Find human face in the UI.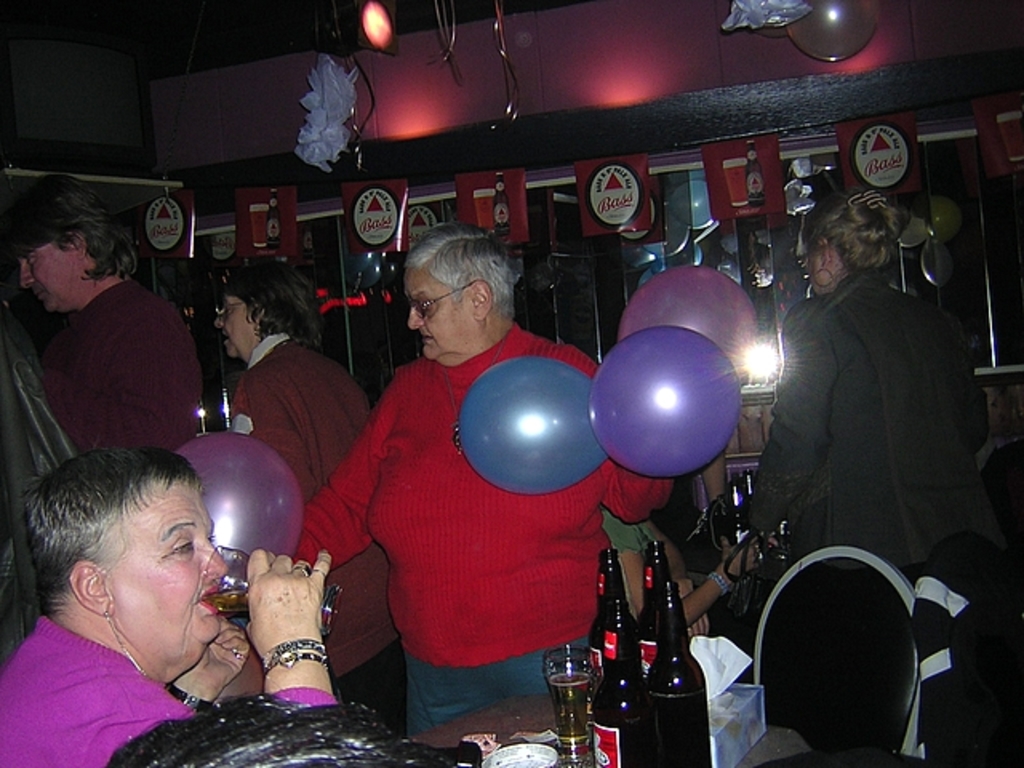
UI element at [x1=798, y1=242, x2=822, y2=290].
